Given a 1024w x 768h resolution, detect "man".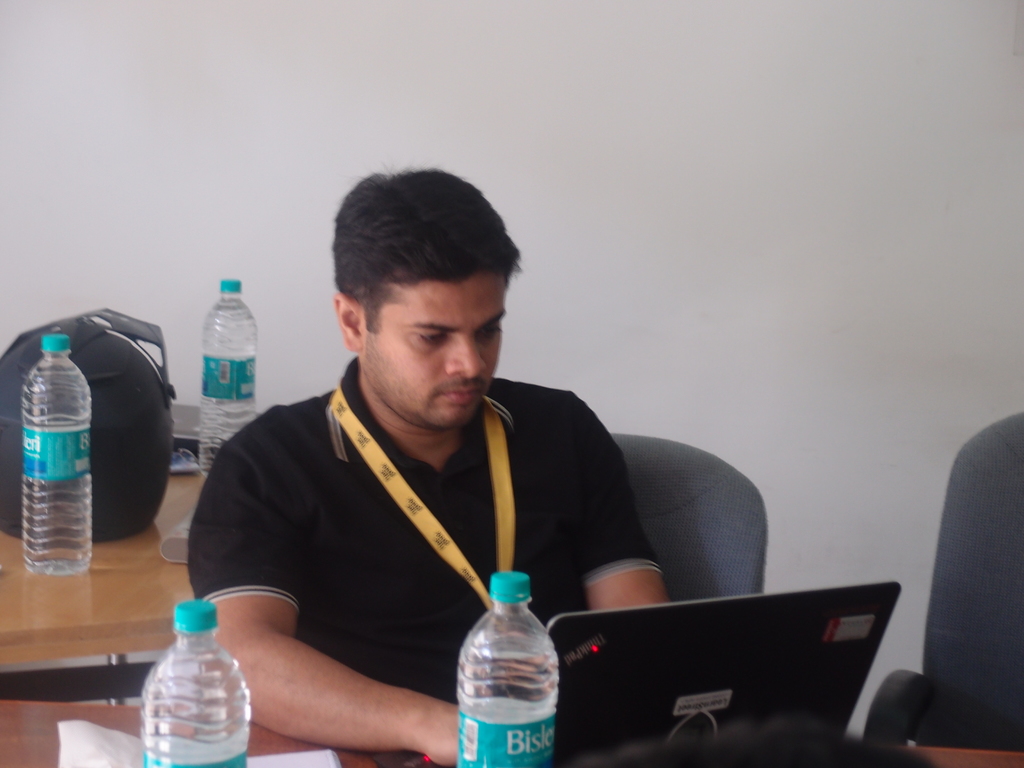
163,175,642,720.
